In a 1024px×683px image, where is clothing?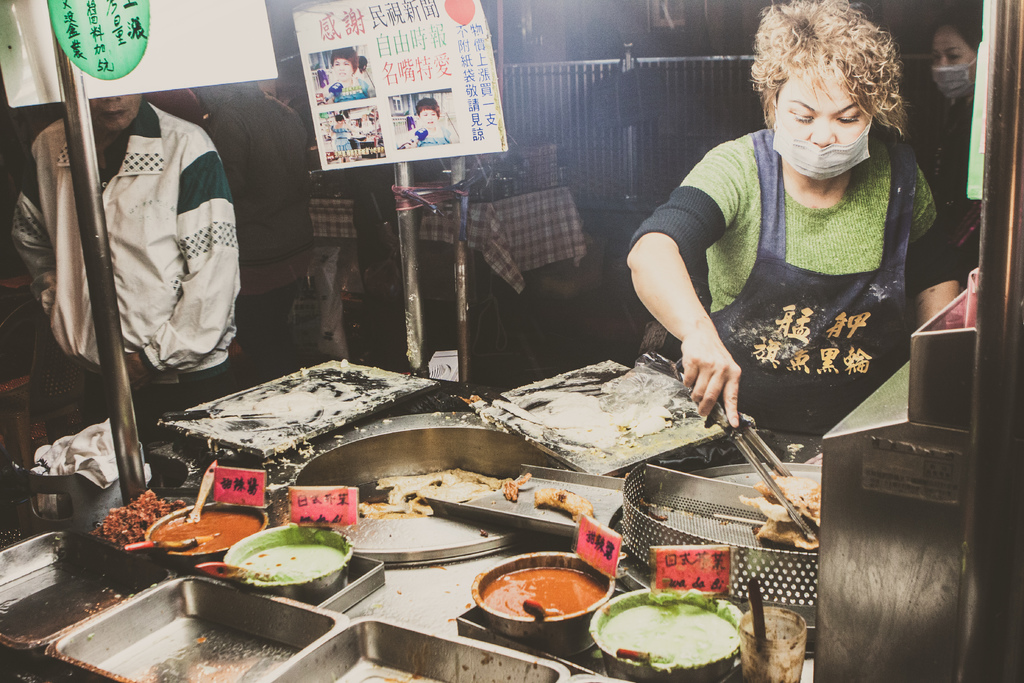
bbox=[917, 99, 978, 297].
